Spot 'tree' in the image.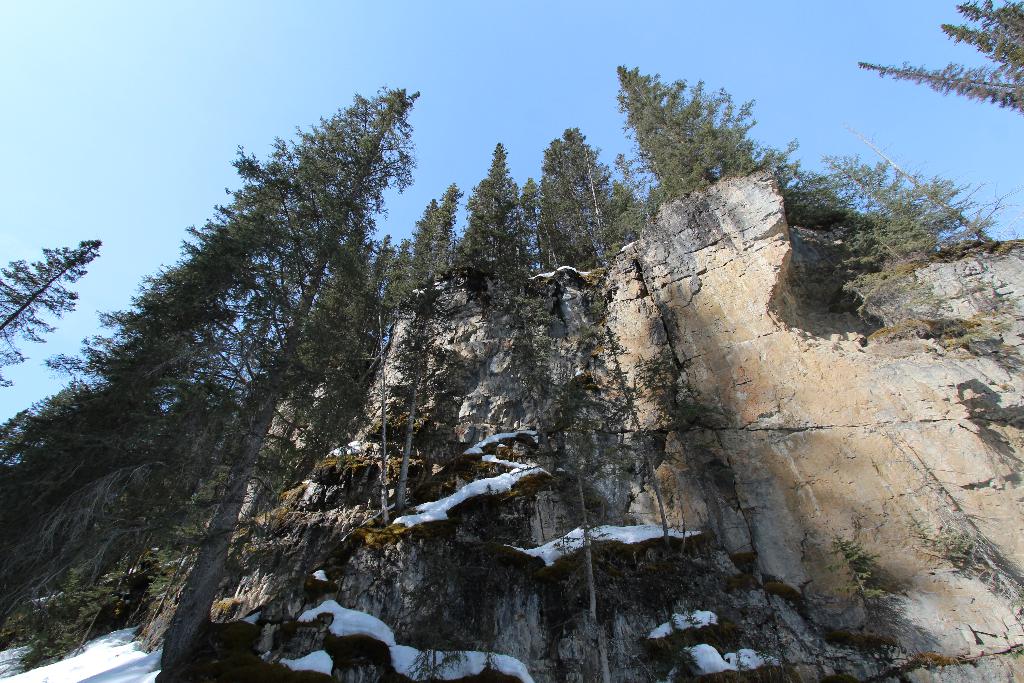
'tree' found at region(0, 255, 241, 674).
